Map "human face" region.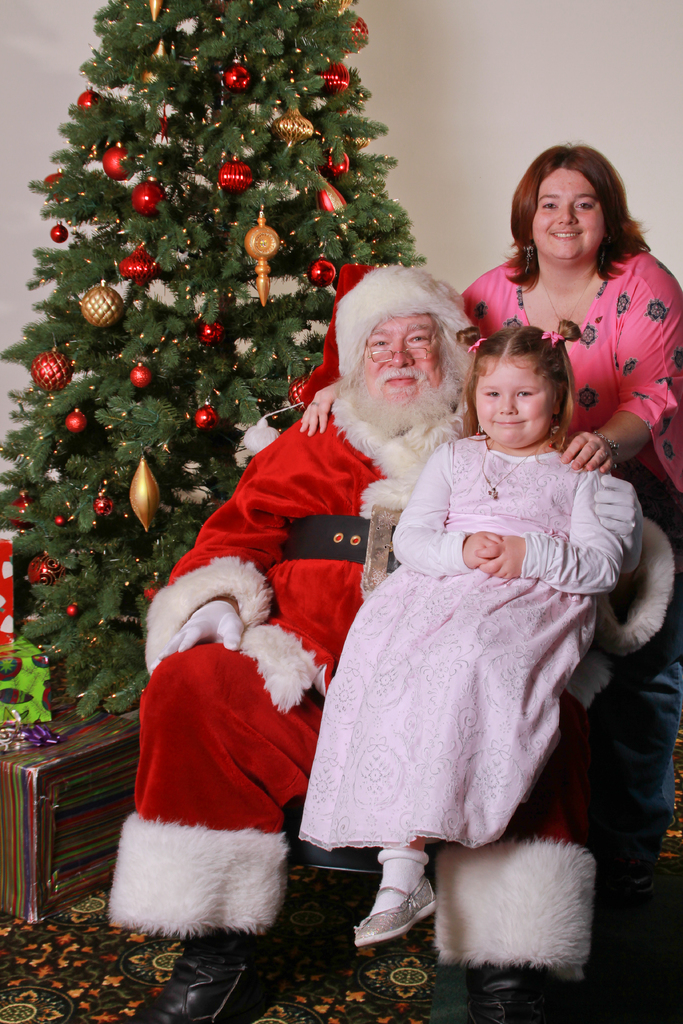
Mapped to bbox=[531, 168, 606, 260].
